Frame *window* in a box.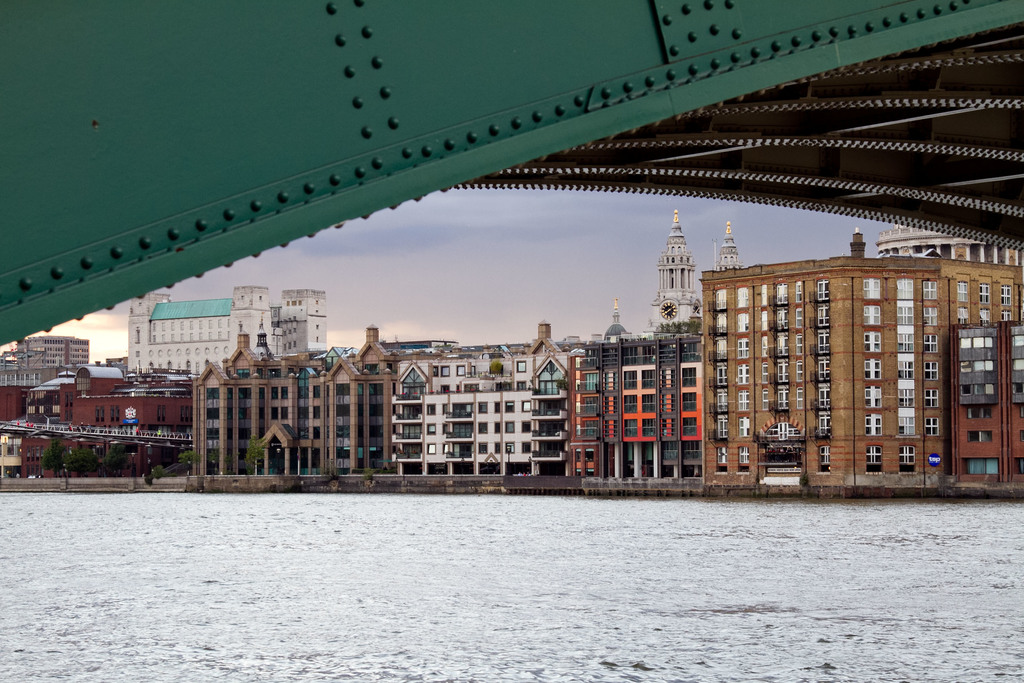
rect(897, 386, 915, 409).
